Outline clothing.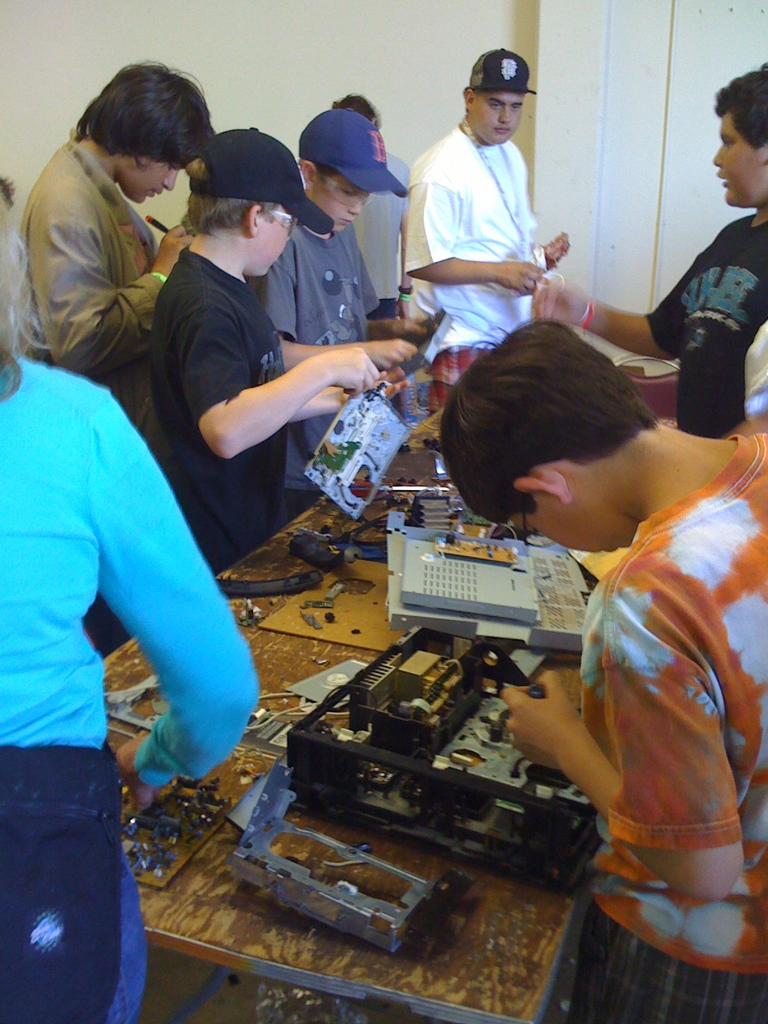
Outline: [0,348,255,1023].
